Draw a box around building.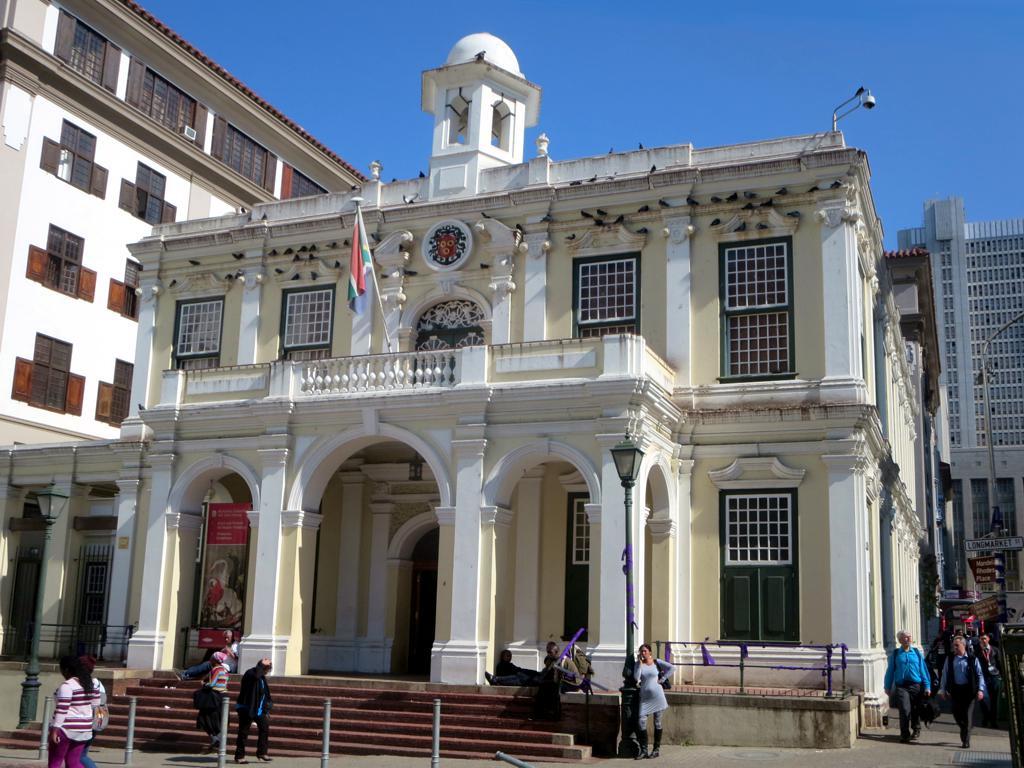
(0,0,958,757).
